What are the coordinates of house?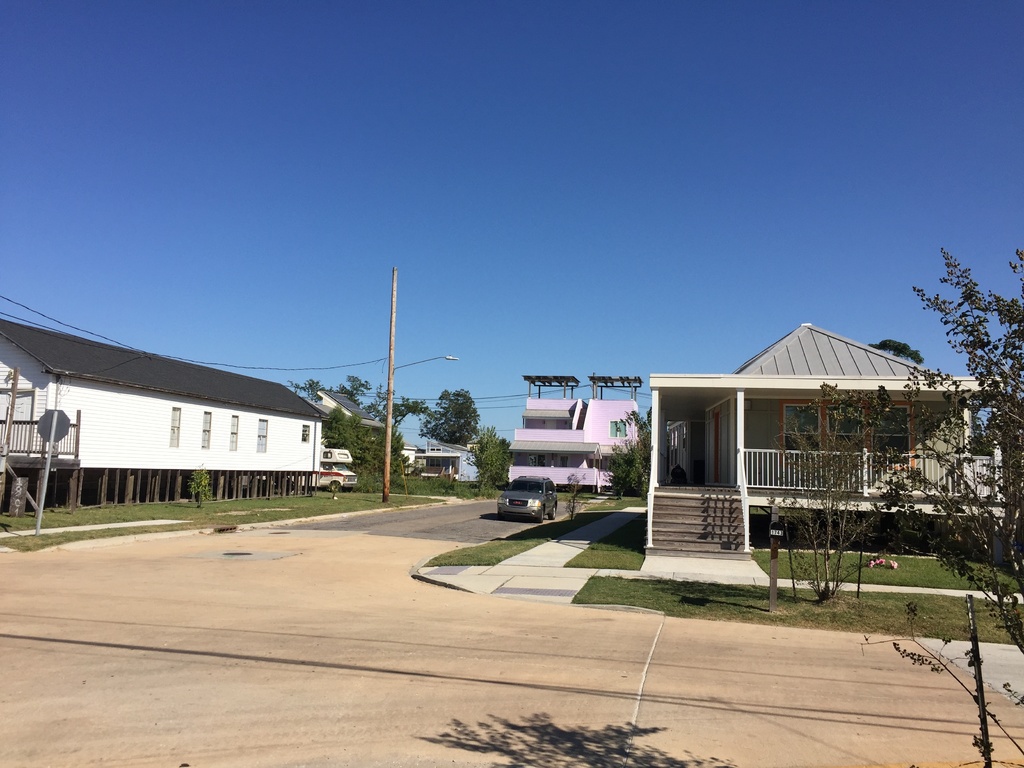
(left=505, top=368, right=645, bottom=495).
